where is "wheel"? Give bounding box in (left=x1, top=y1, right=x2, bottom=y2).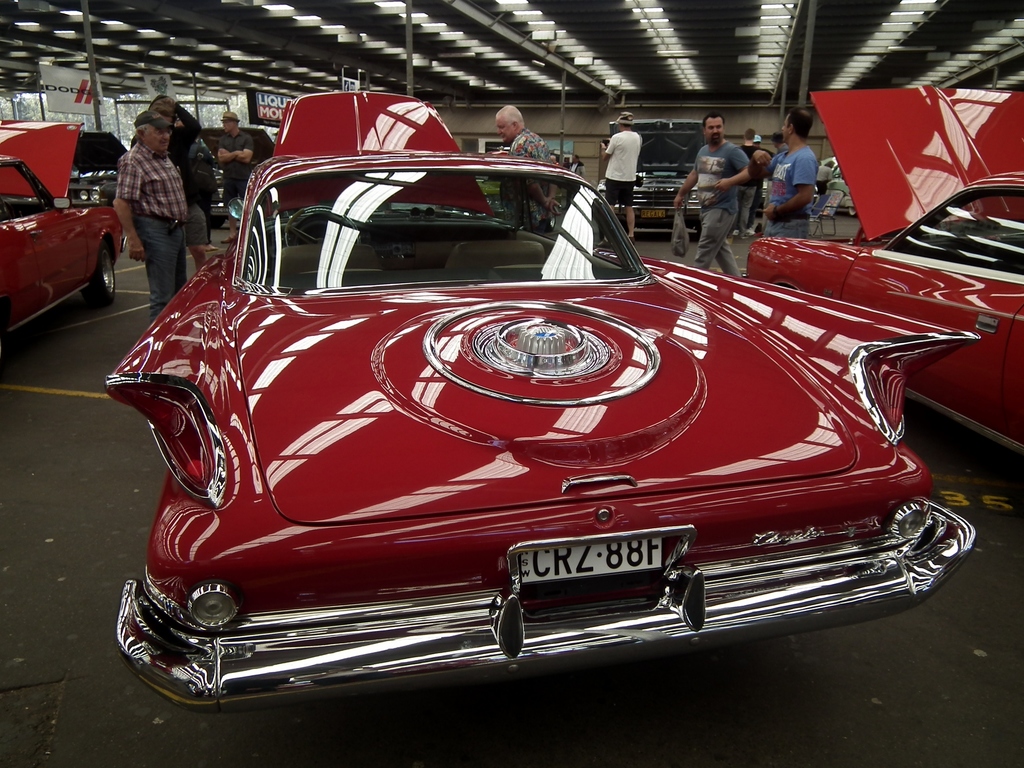
(left=285, top=205, right=364, bottom=248).
